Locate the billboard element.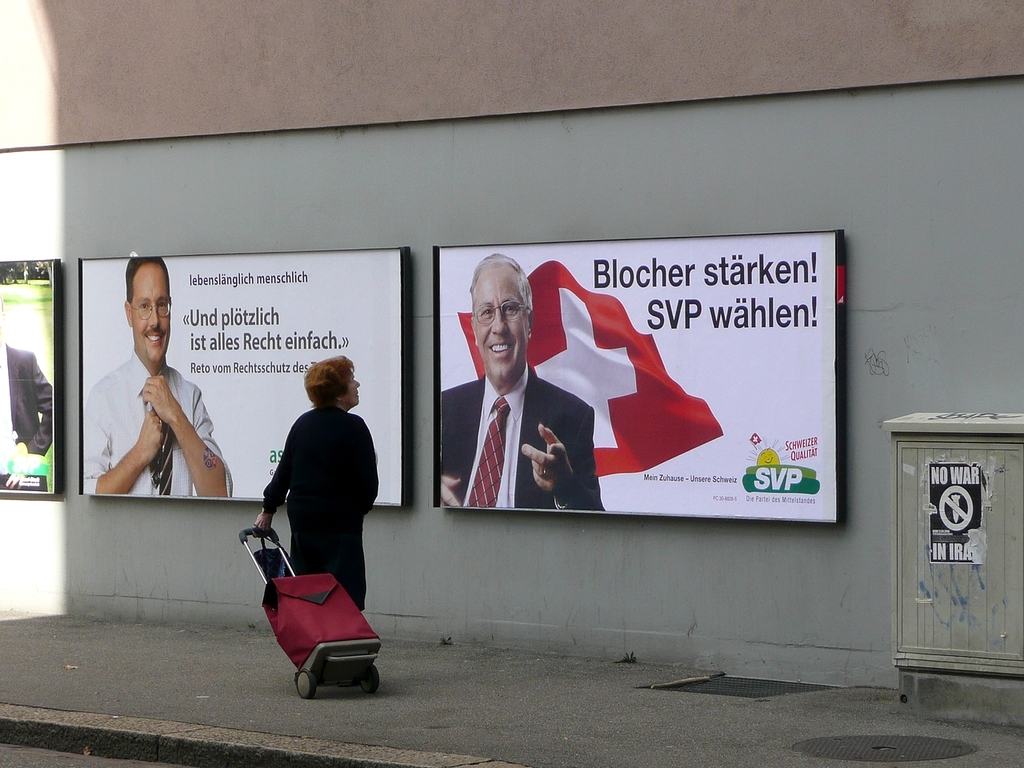
Element bbox: 85,244,409,498.
